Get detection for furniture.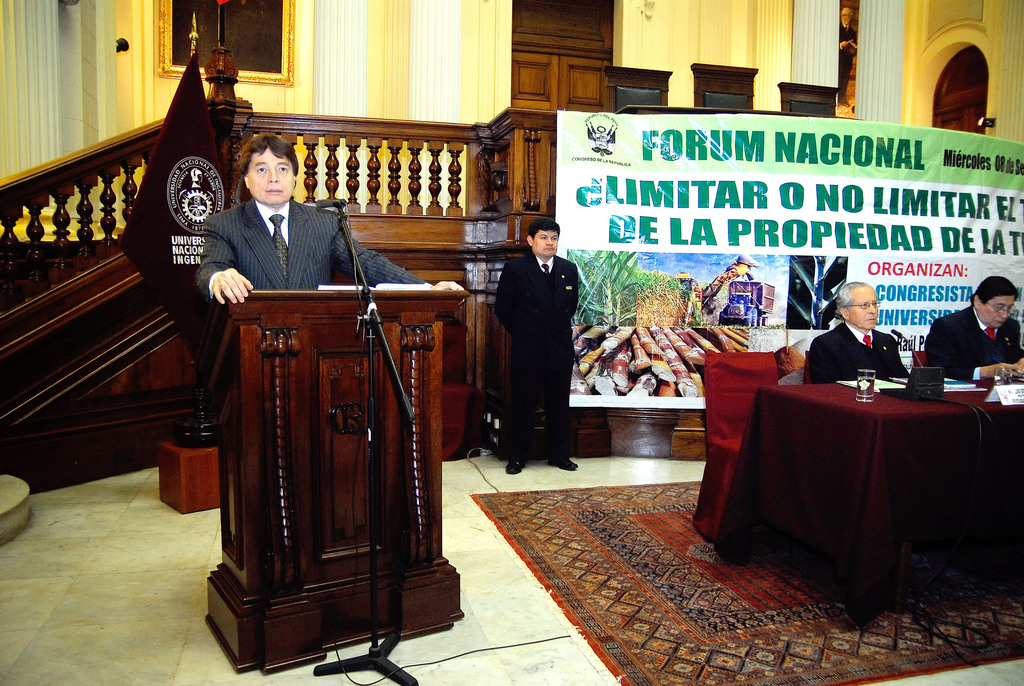
Detection: region(156, 437, 218, 515).
